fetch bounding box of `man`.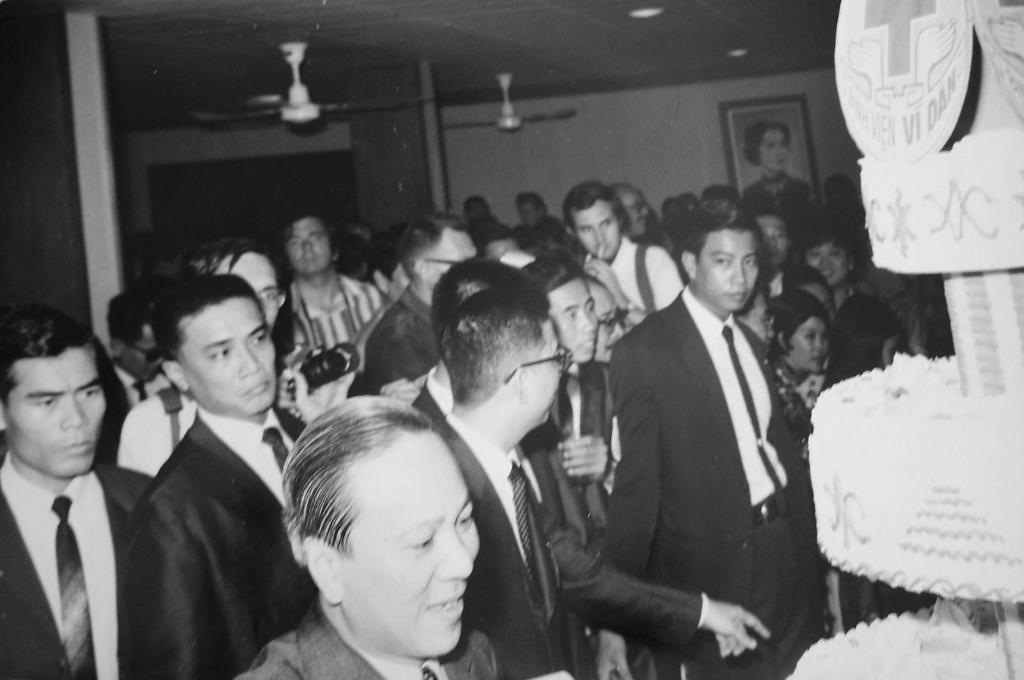
Bbox: <region>101, 298, 161, 414</region>.
